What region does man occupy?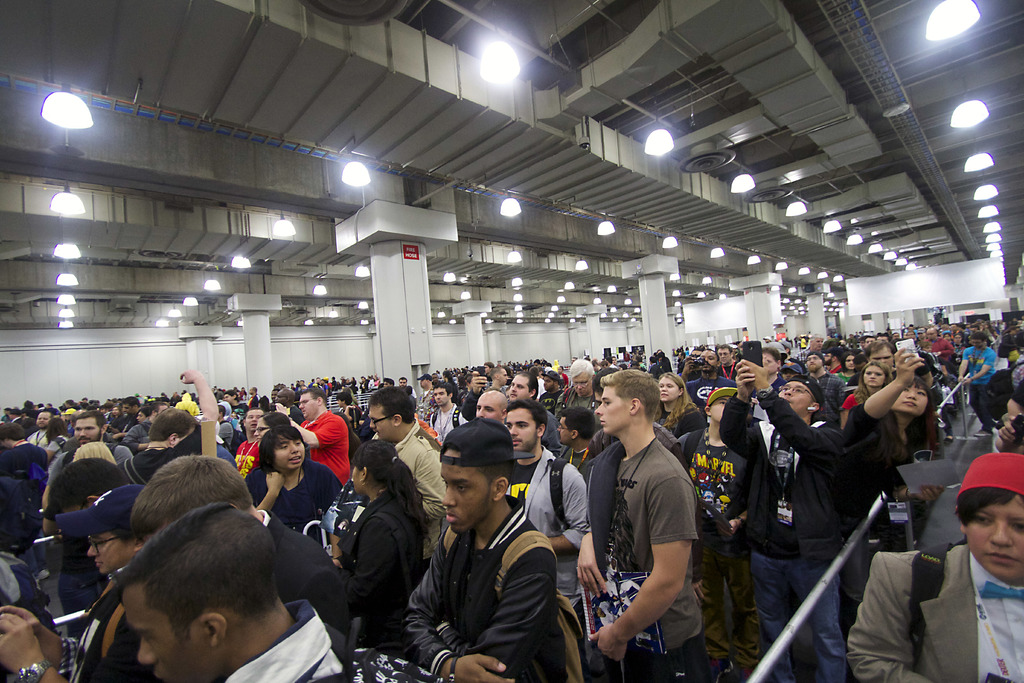
x1=762 y1=336 x2=770 y2=344.
